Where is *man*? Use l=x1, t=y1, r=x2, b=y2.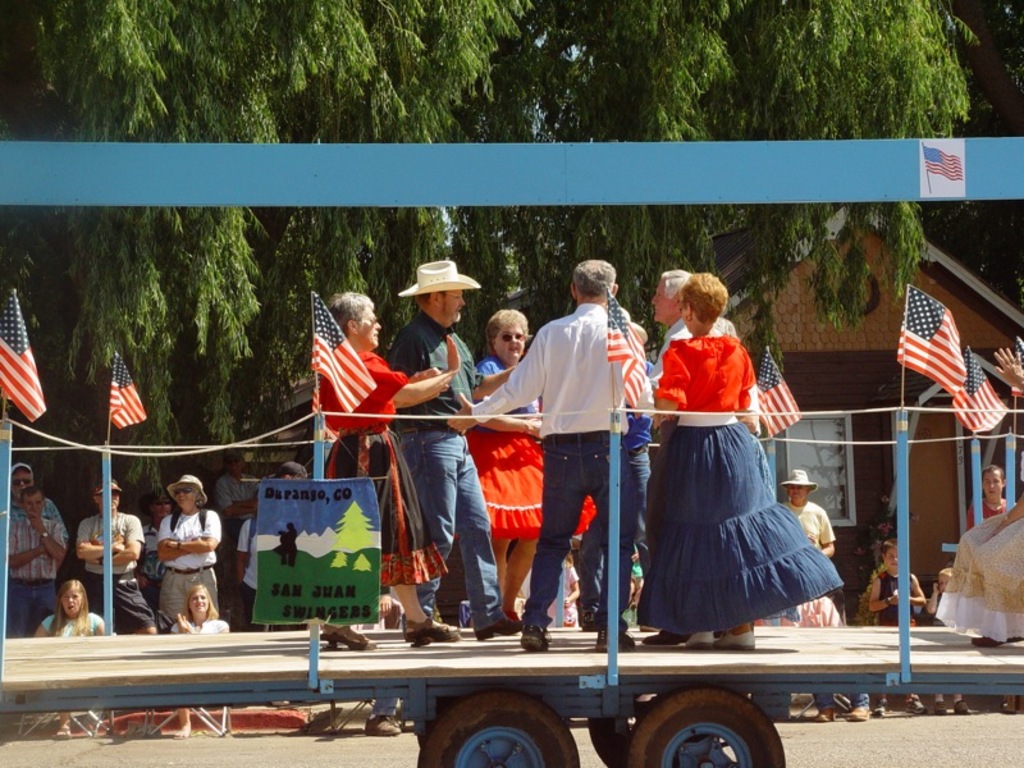
l=383, t=259, r=526, b=643.
